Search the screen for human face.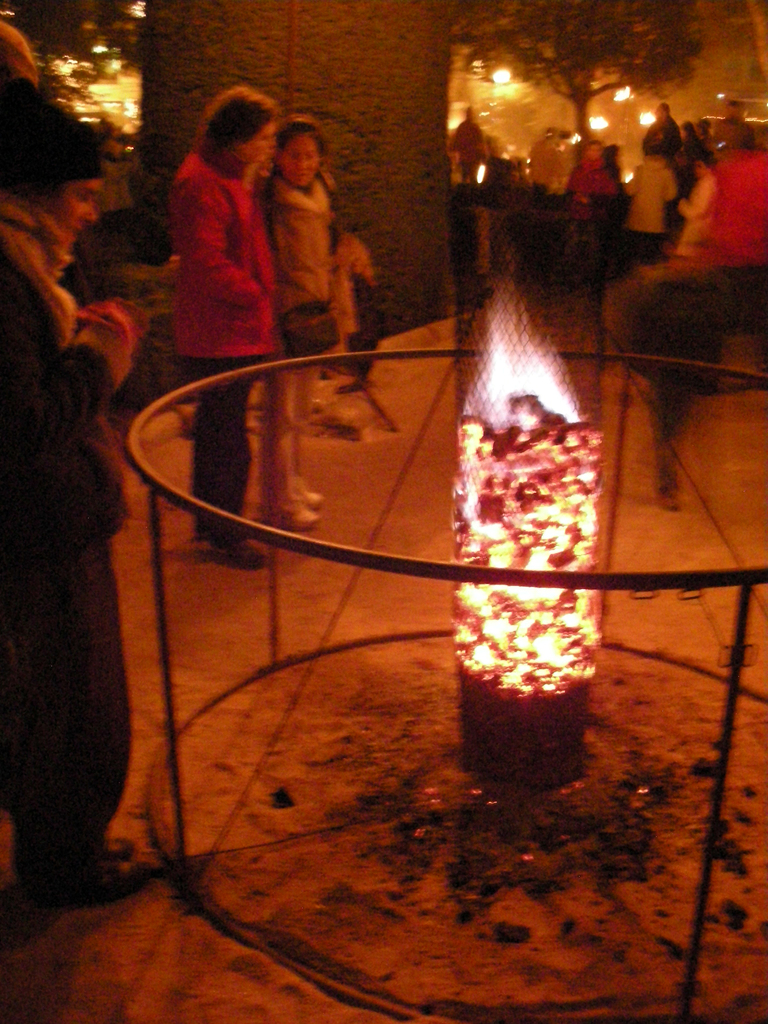
Found at BBox(287, 137, 324, 188).
